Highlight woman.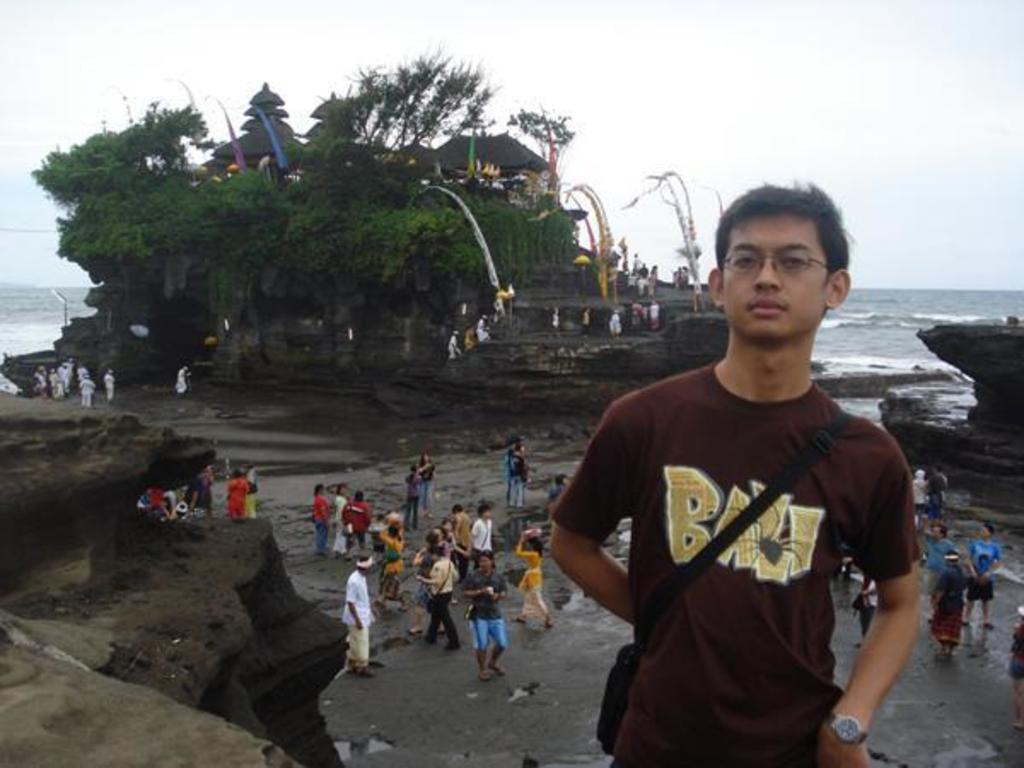
Highlighted region: select_region(404, 463, 423, 532).
